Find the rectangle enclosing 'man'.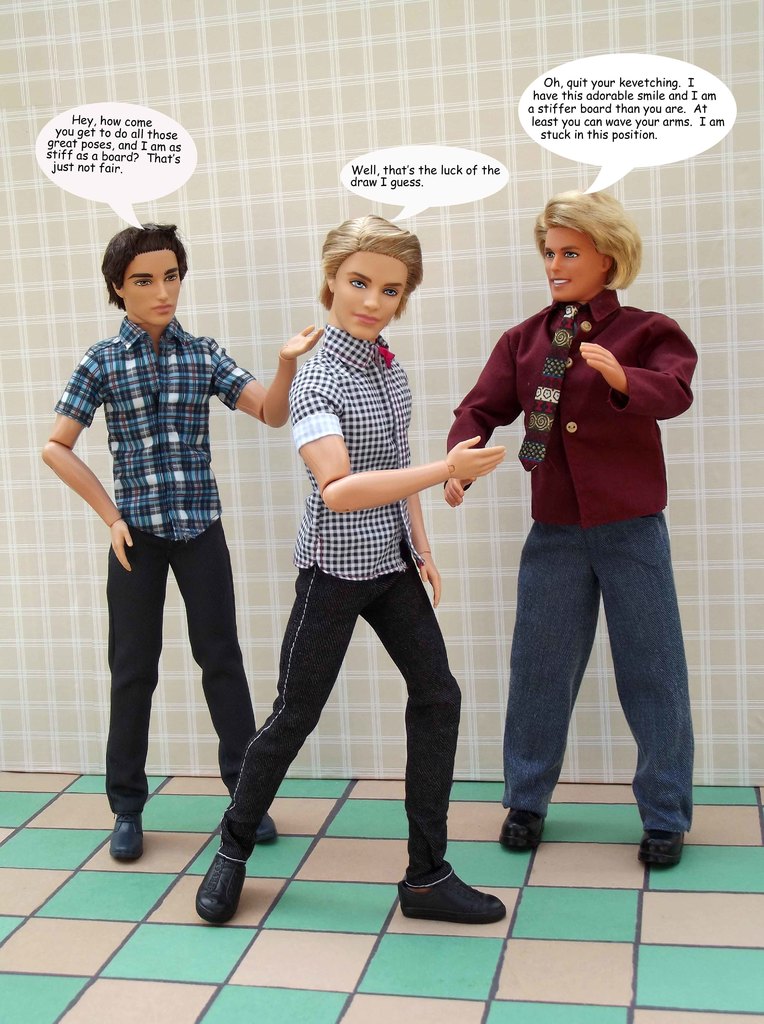
select_region(441, 190, 693, 865).
